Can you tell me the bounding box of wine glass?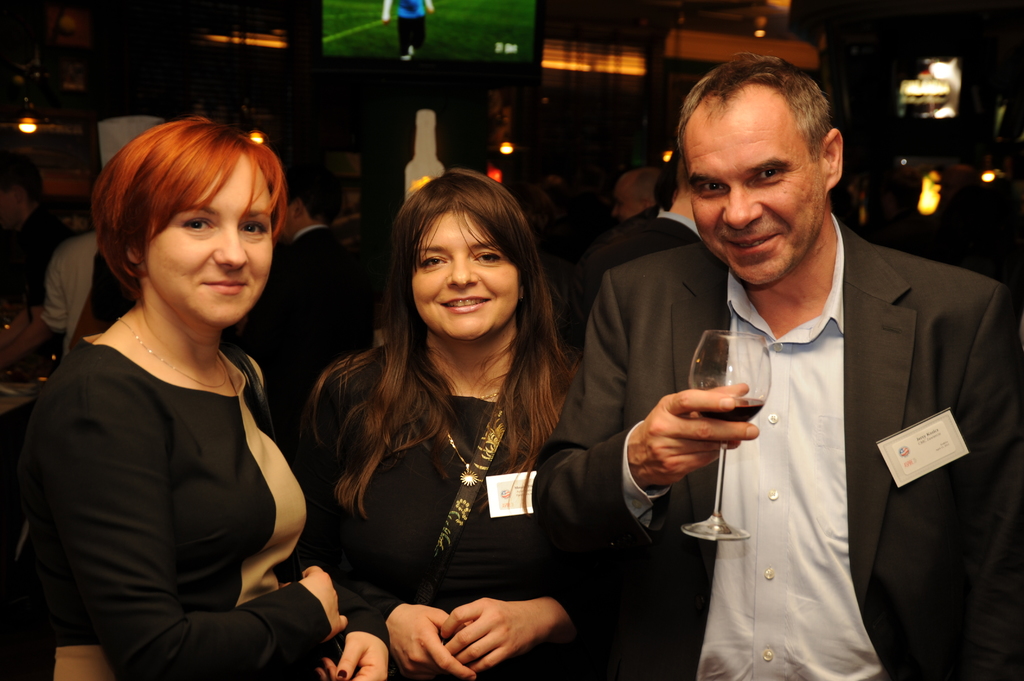
<bbox>685, 328, 769, 543</bbox>.
